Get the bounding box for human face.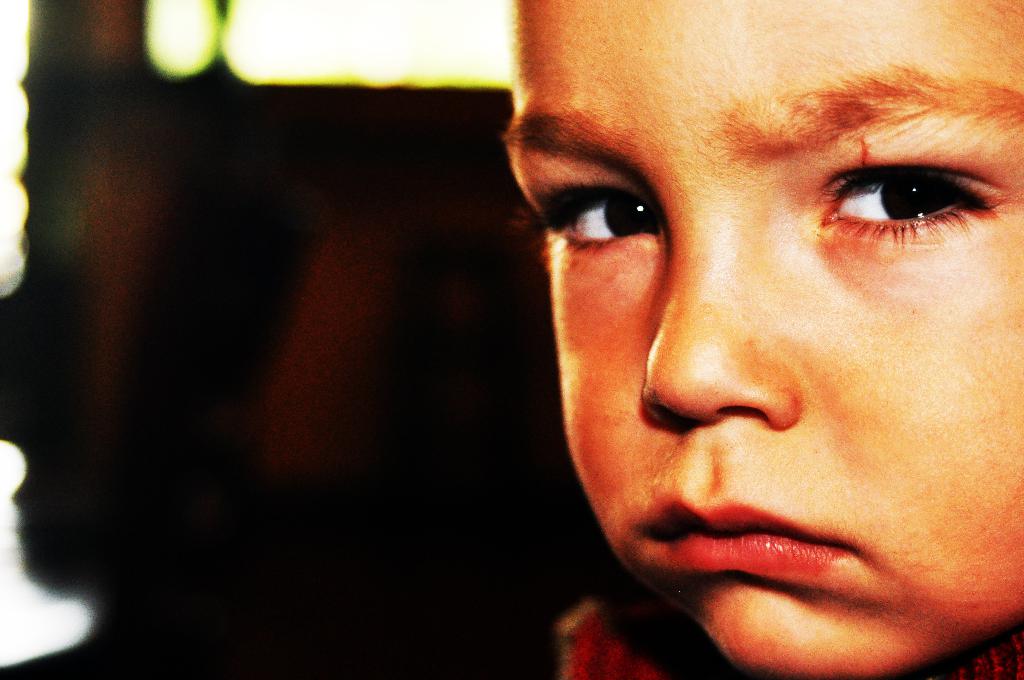
bbox=(486, 0, 1023, 679).
